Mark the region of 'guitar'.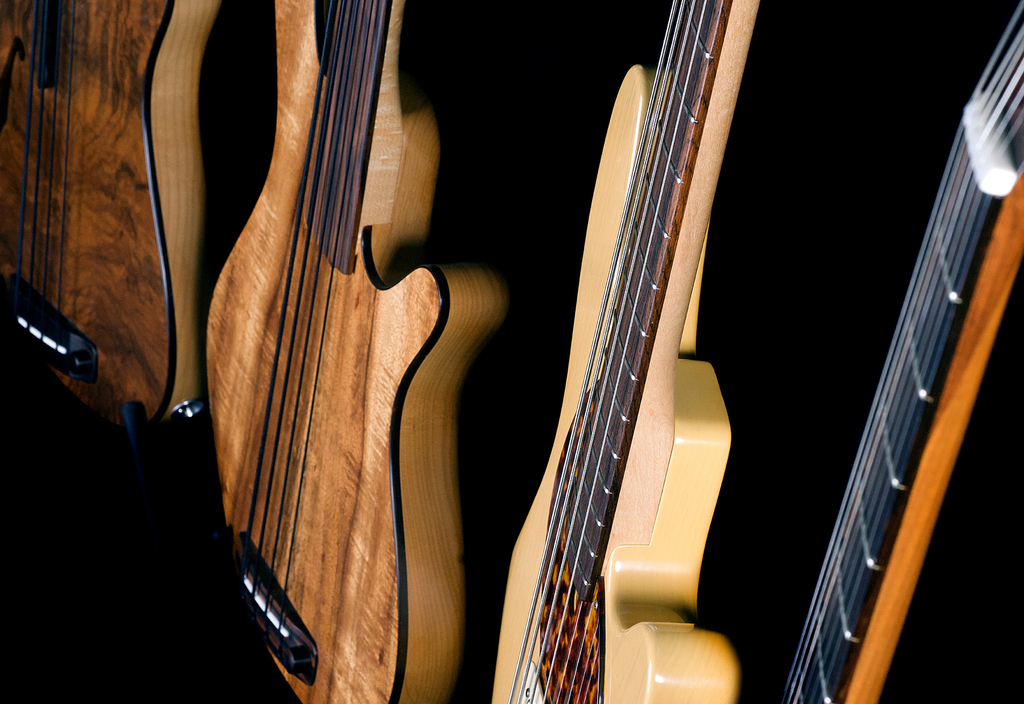
Region: pyautogui.locateOnScreen(490, 0, 760, 703).
